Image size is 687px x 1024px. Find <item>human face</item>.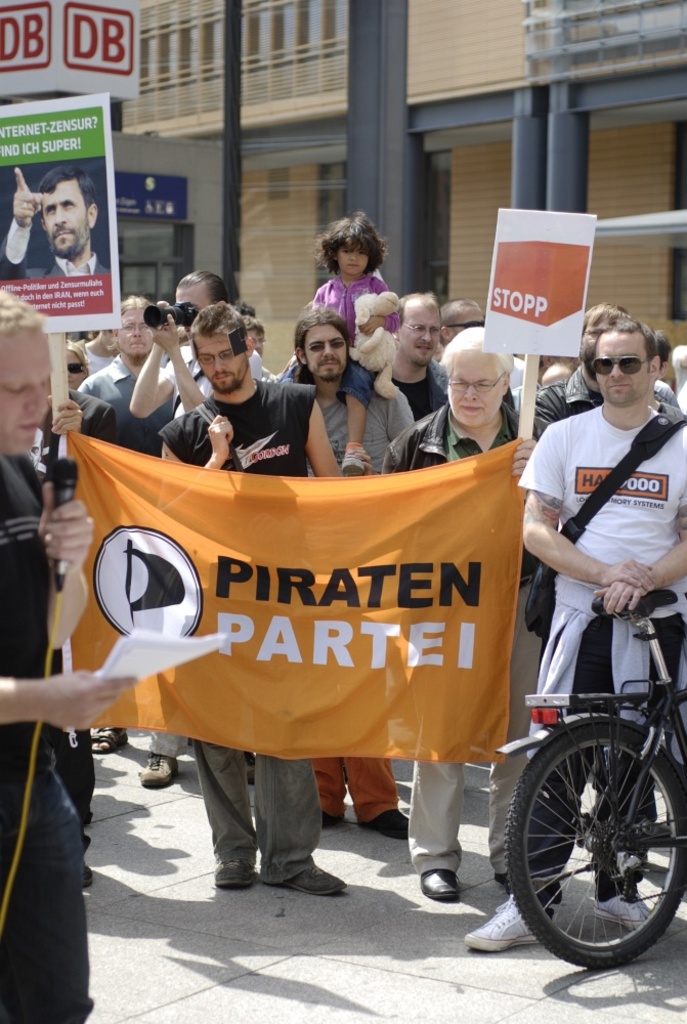
rect(595, 334, 649, 404).
